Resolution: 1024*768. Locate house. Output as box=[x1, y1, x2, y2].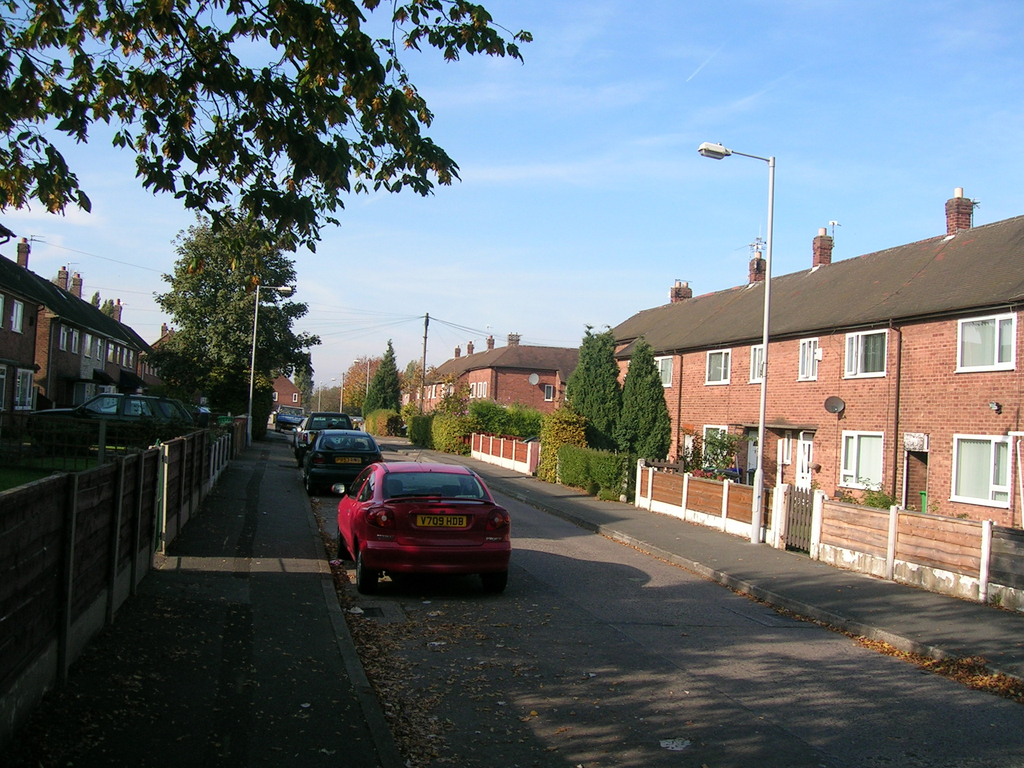
box=[532, 169, 1023, 553].
